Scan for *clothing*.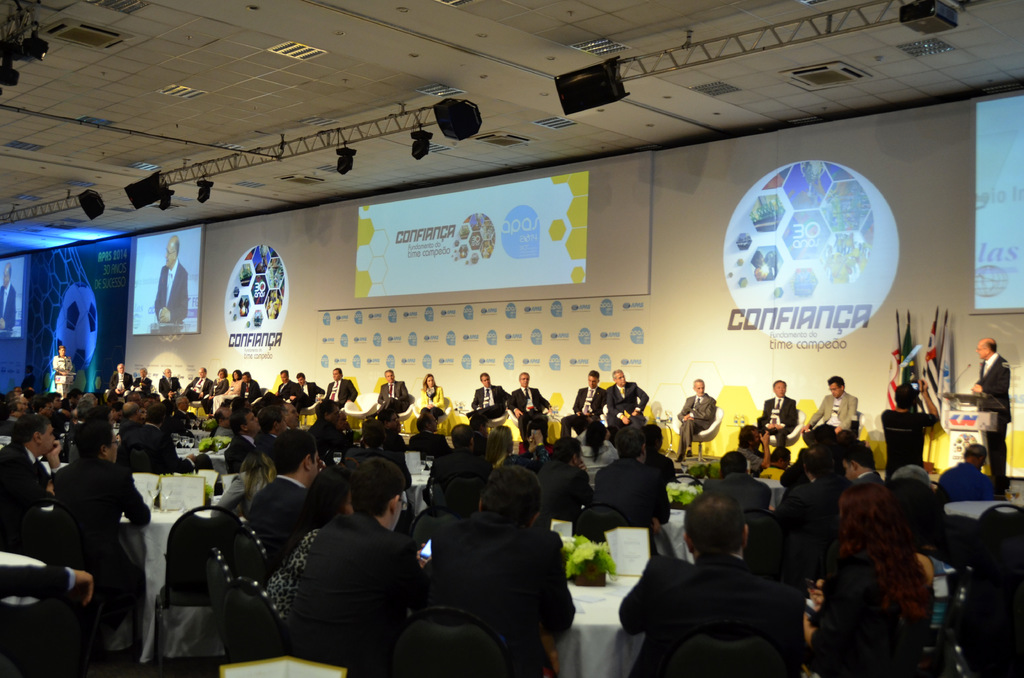
Scan result: box=[371, 378, 416, 426].
